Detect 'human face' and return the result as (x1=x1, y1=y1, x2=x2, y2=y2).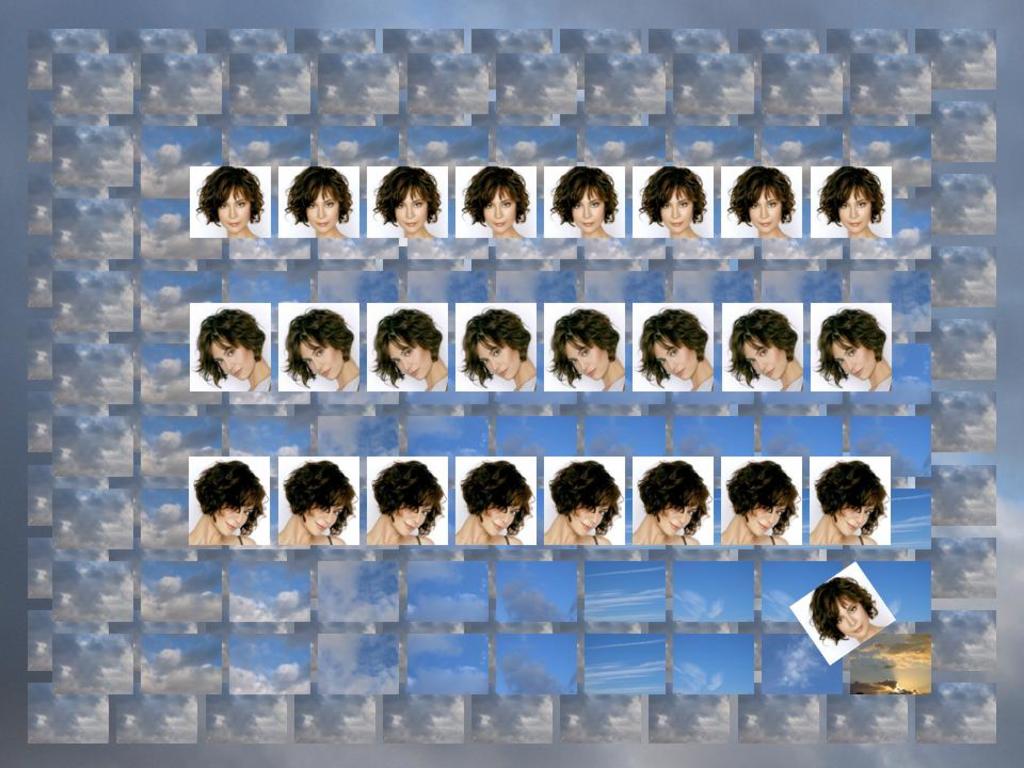
(x1=397, y1=182, x2=435, y2=234).
